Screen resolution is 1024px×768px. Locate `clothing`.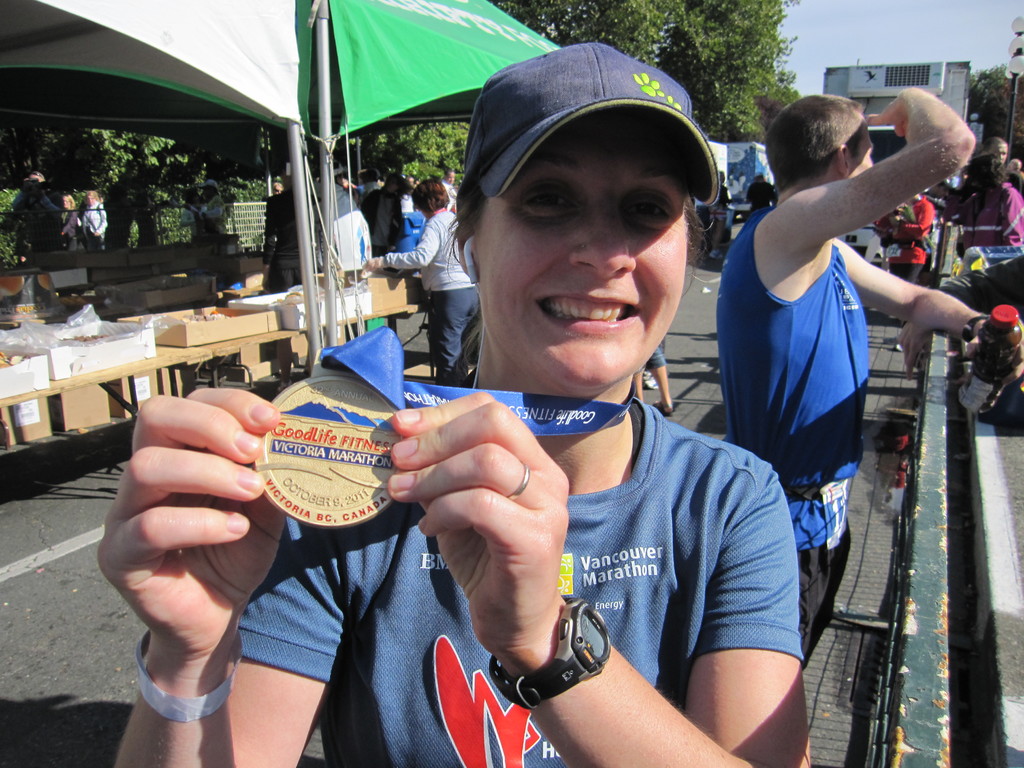
[x1=380, y1=211, x2=477, y2=388].
